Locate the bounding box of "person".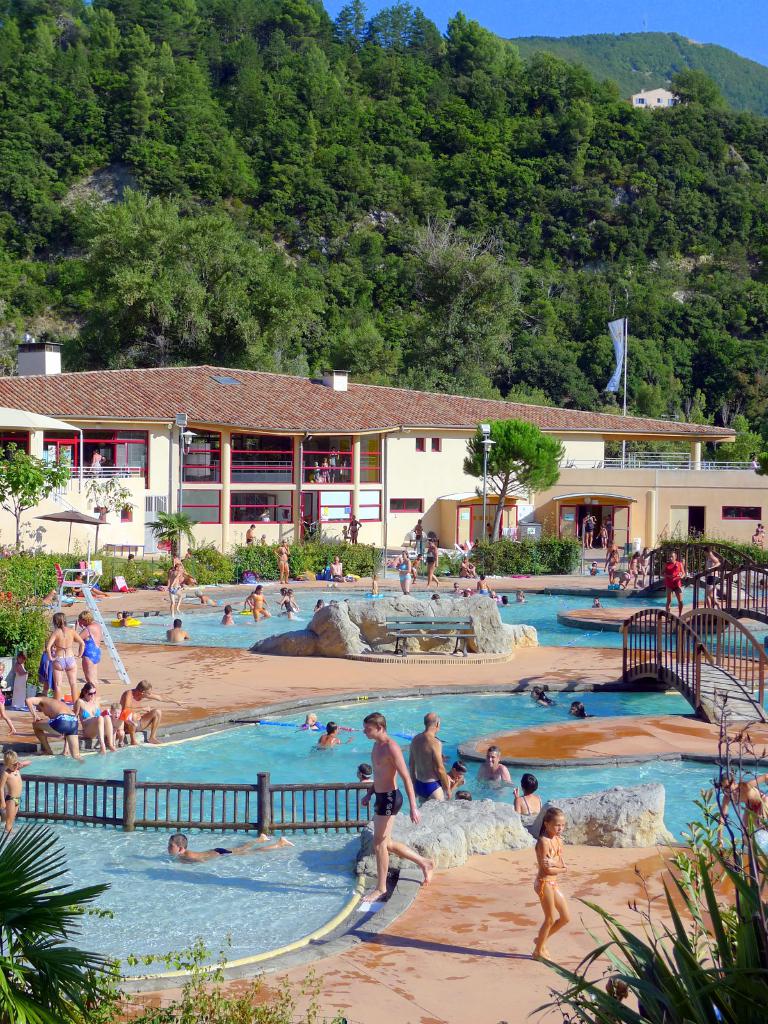
Bounding box: l=597, t=521, r=610, b=548.
